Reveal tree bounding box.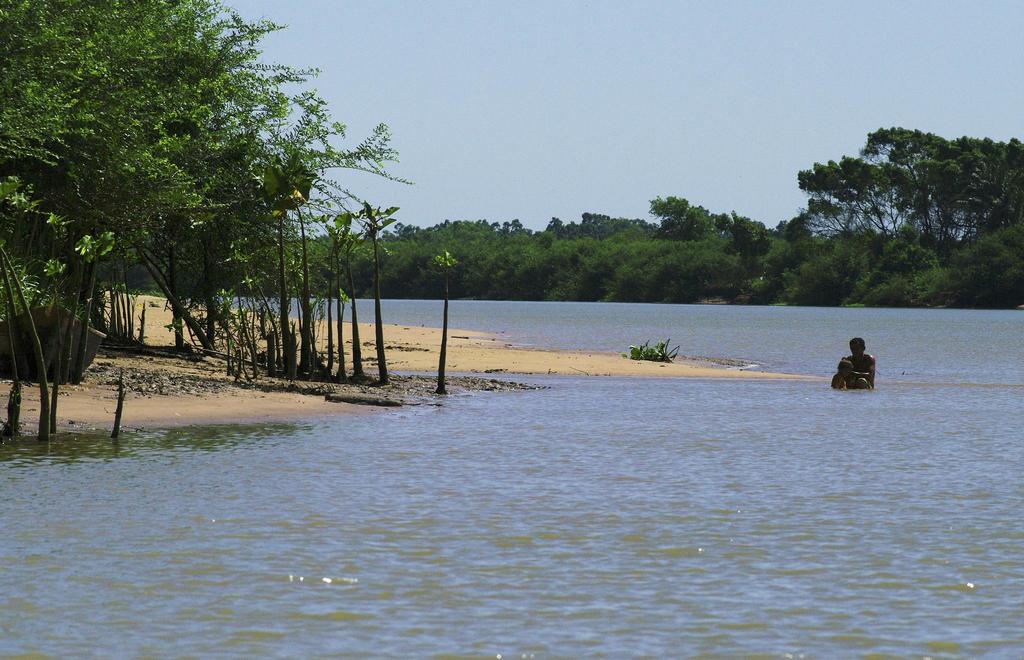
Revealed: box=[548, 234, 639, 300].
